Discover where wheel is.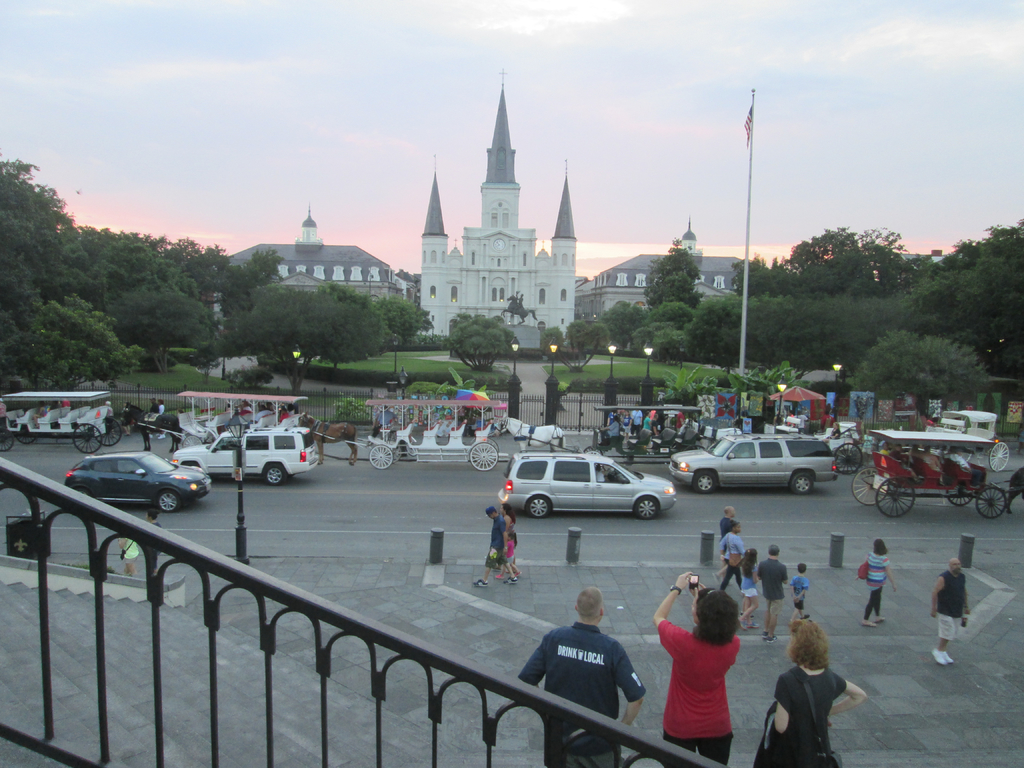
Discovered at detection(691, 476, 715, 492).
